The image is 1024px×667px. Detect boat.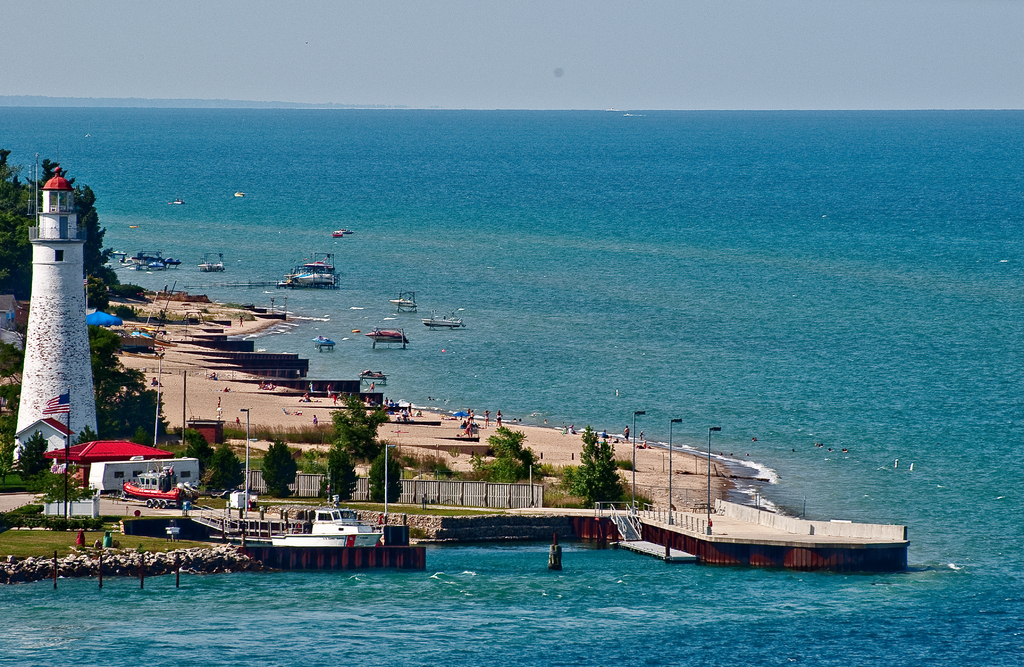
Detection: {"x1": 148, "y1": 261, "x2": 166, "y2": 269}.
